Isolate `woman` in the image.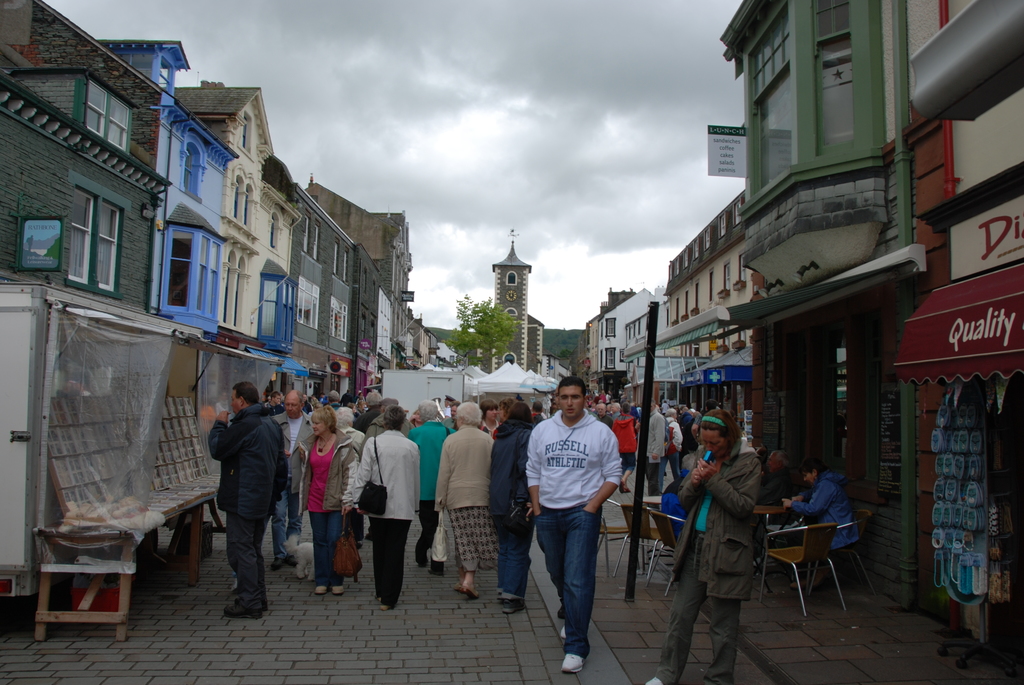
Isolated region: (434, 404, 497, 597).
